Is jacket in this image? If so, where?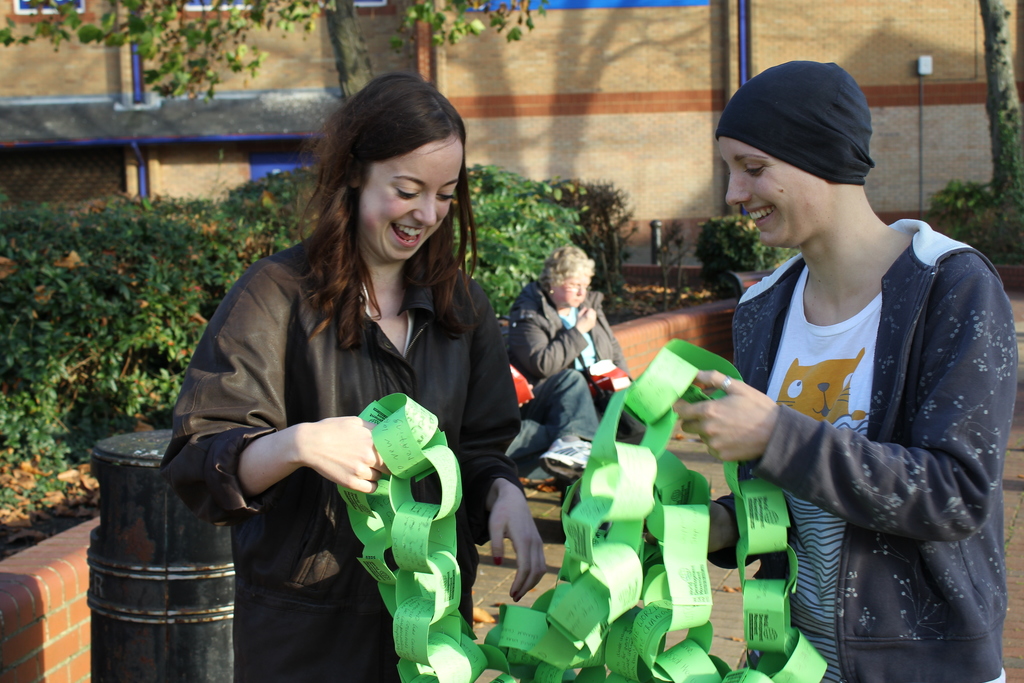
Yes, at <box>166,235,528,611</box>.
